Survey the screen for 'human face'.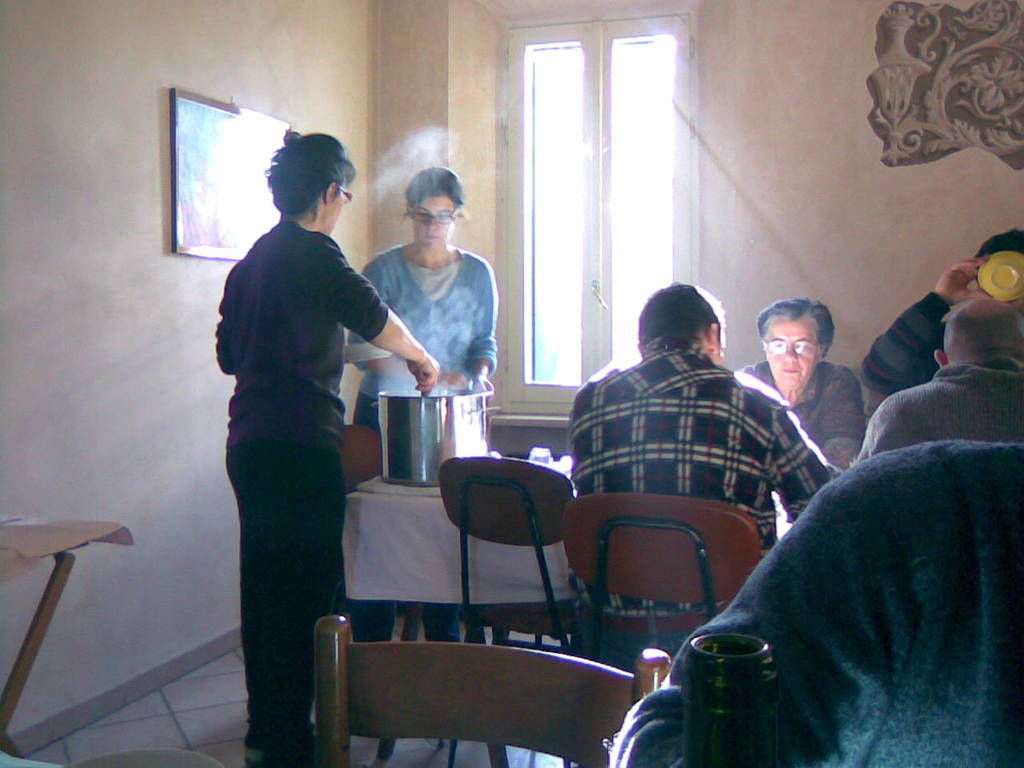
Survey found: left=410, top=195, right=450, bottom=245.
